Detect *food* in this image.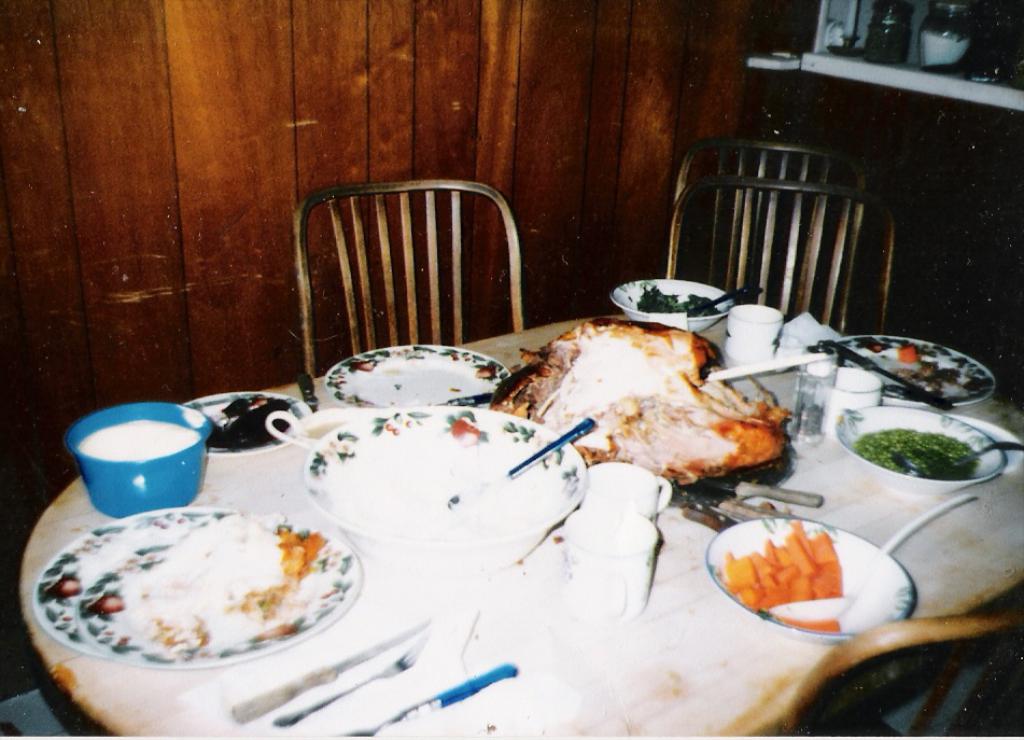
Detection: (899,344,960,399).
